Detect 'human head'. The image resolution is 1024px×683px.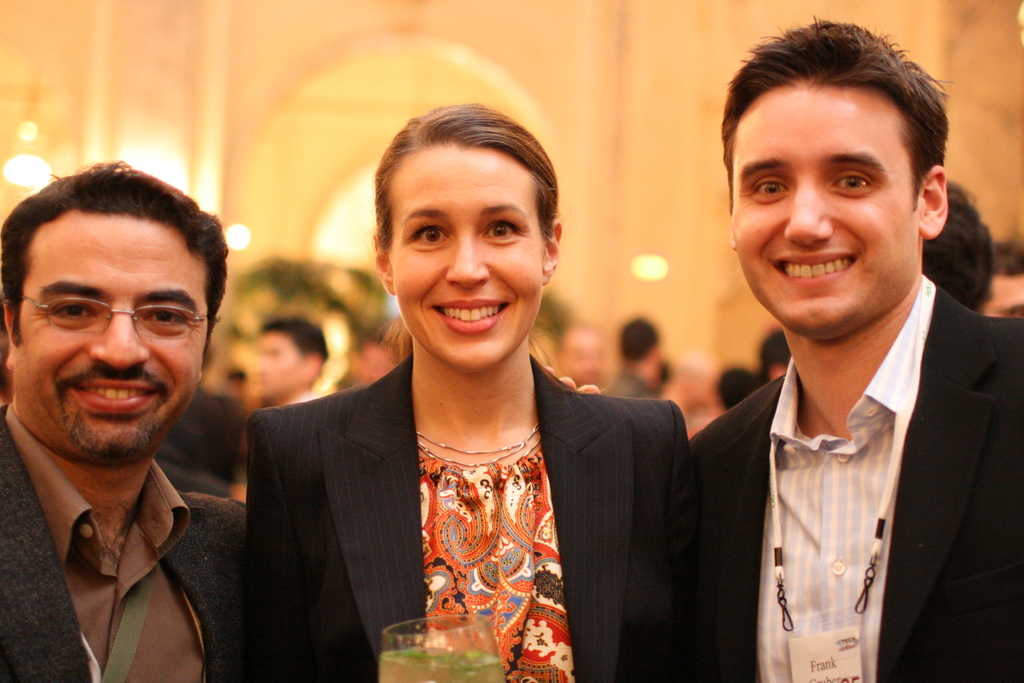
714/12/952/347.
